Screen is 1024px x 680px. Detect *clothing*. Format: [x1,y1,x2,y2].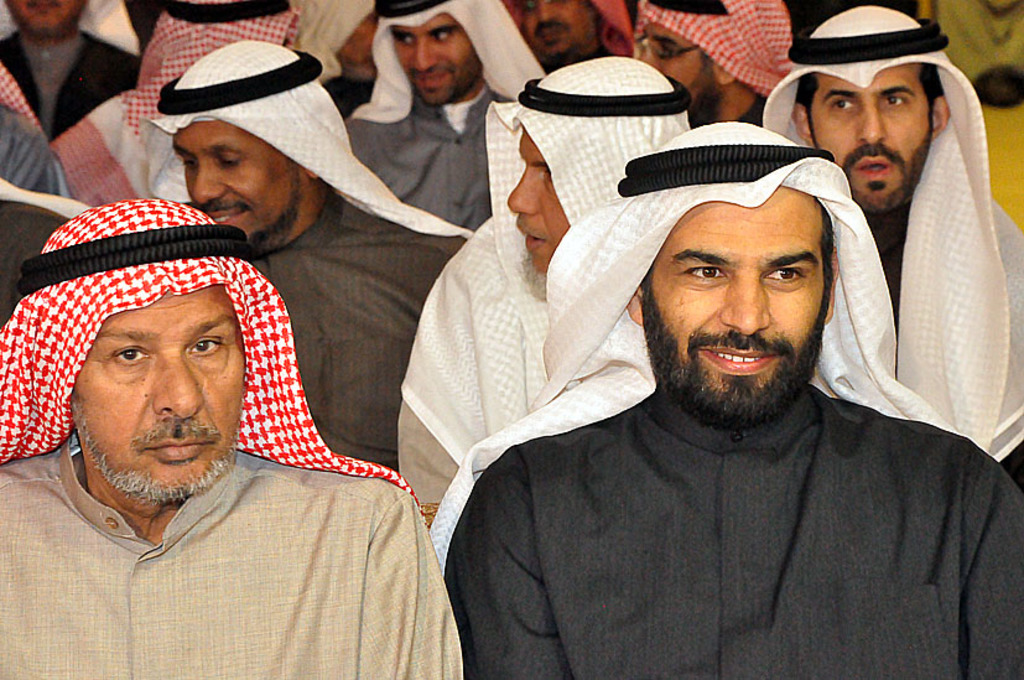
[440,277,1023,678].
